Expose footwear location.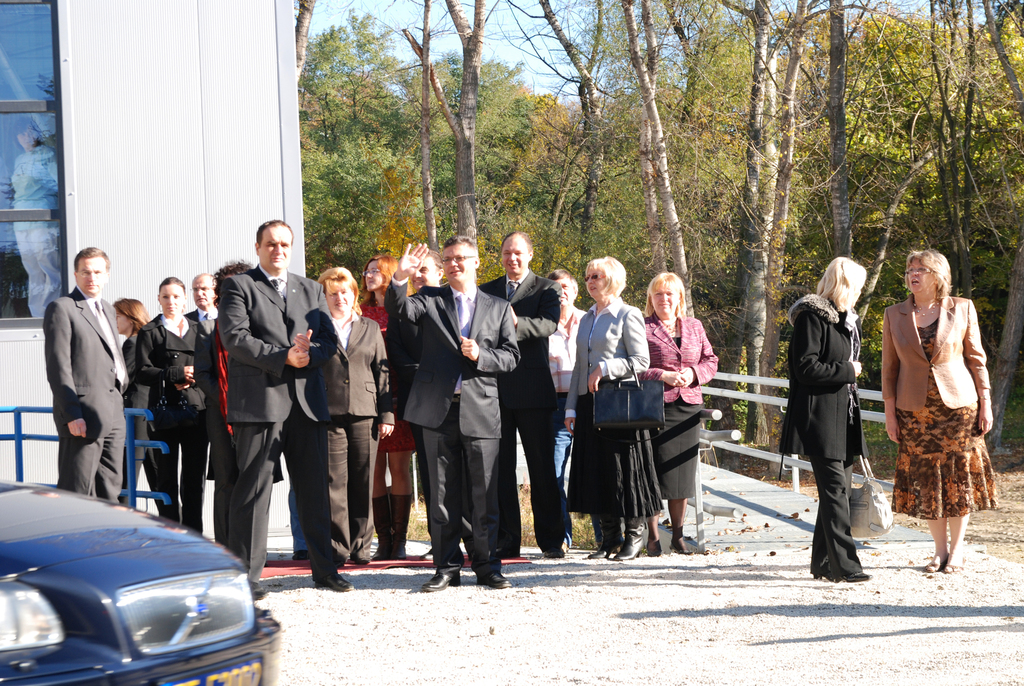
Exposed at {"x1": 310, "y1": 570, "x2": 355, "y2": 591}.
